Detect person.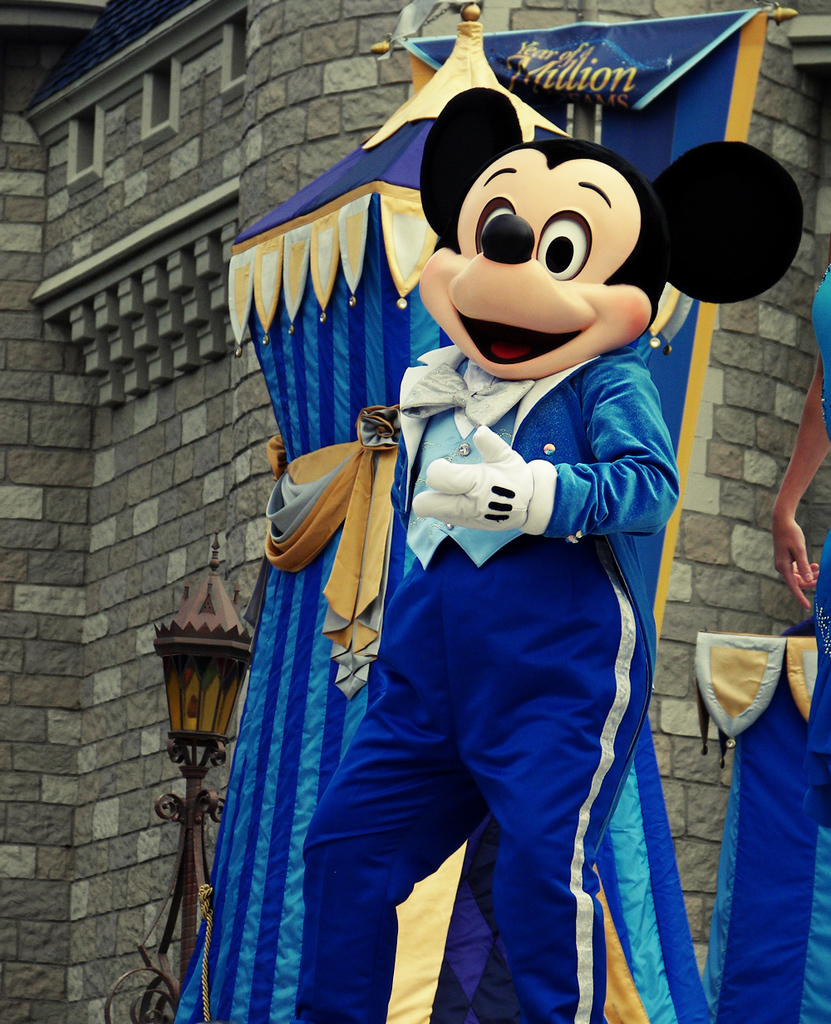
Detected at box=[292, 81, 804, 1023].
